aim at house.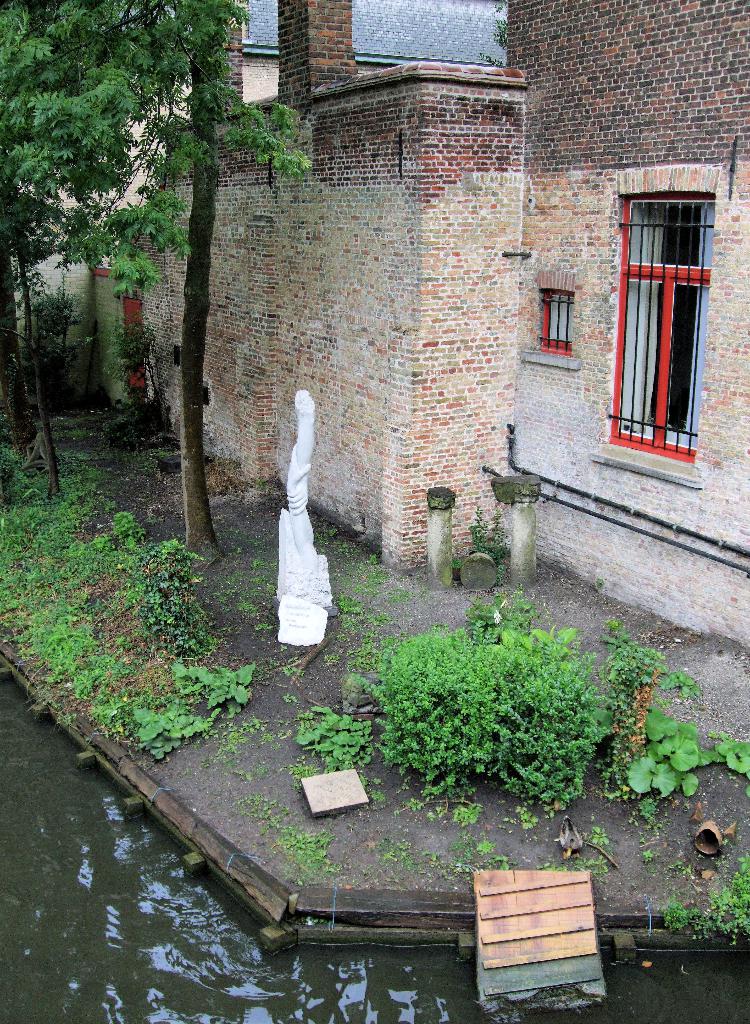
Aimed at 502, 0, 749, 664.
